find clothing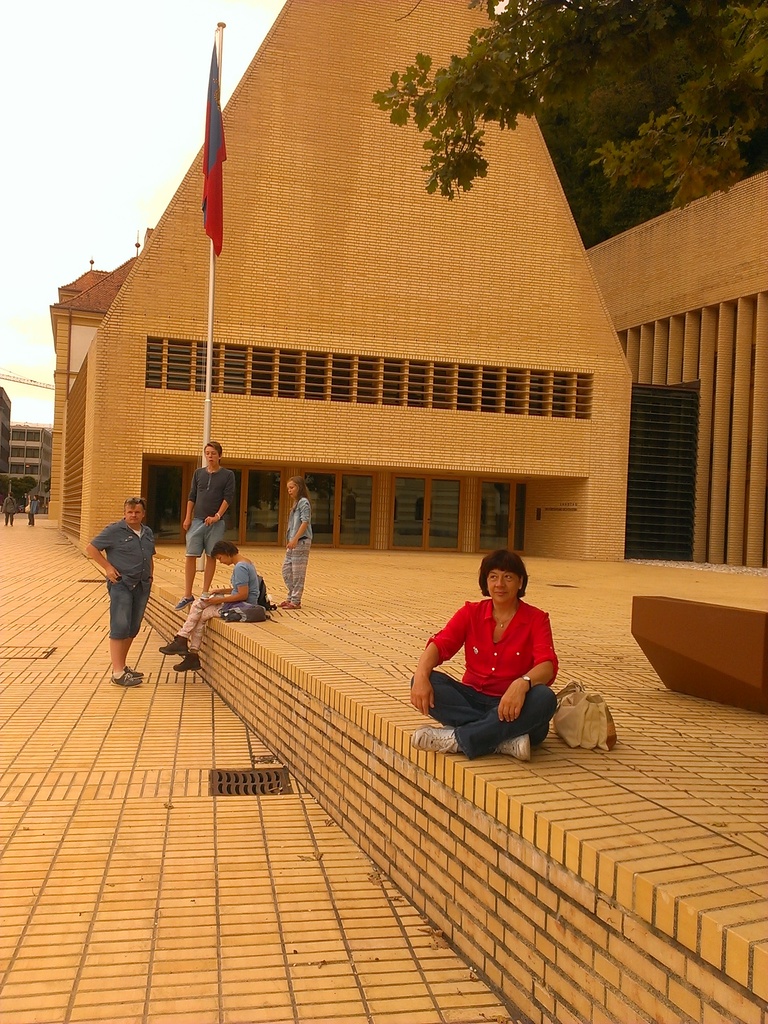
(x1=184, y1=465, x2=237, y2=559)
